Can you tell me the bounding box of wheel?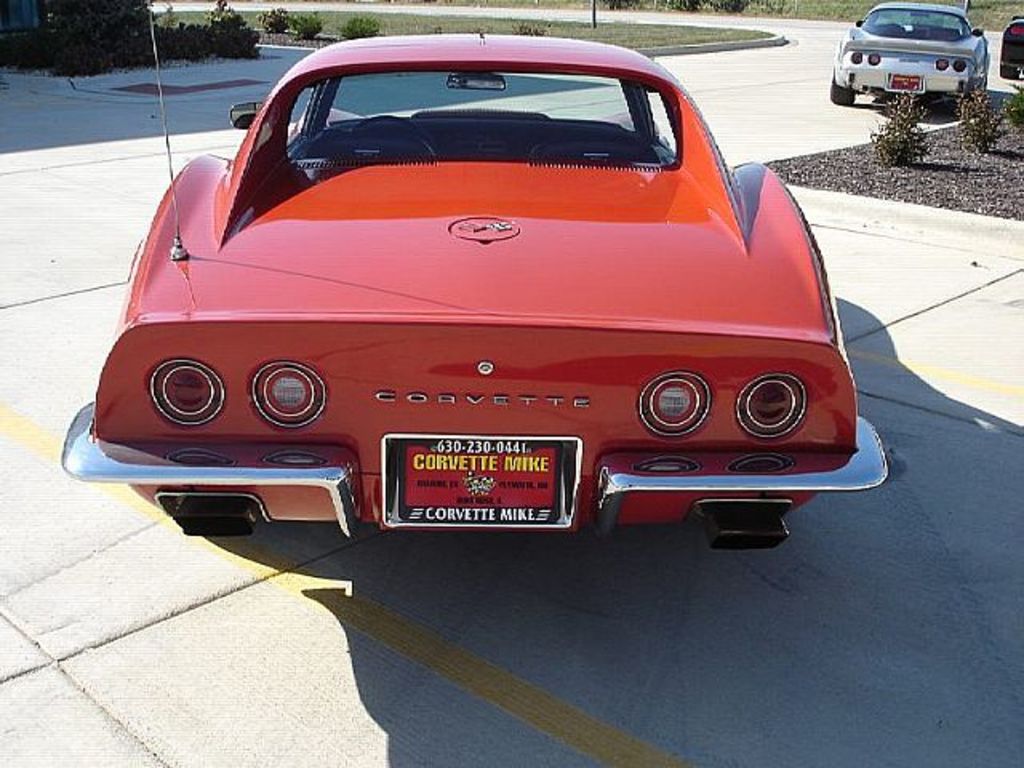
bbox=(829, 67, 862, 101).
